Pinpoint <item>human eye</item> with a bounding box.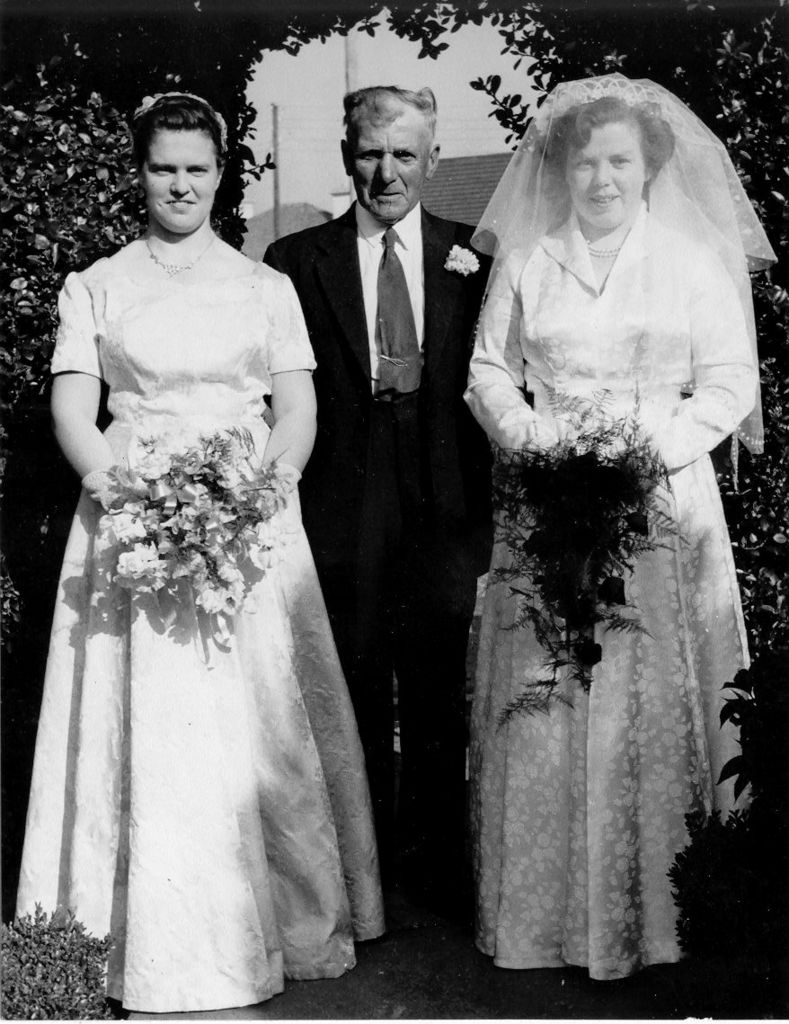
183/161/207/177.
